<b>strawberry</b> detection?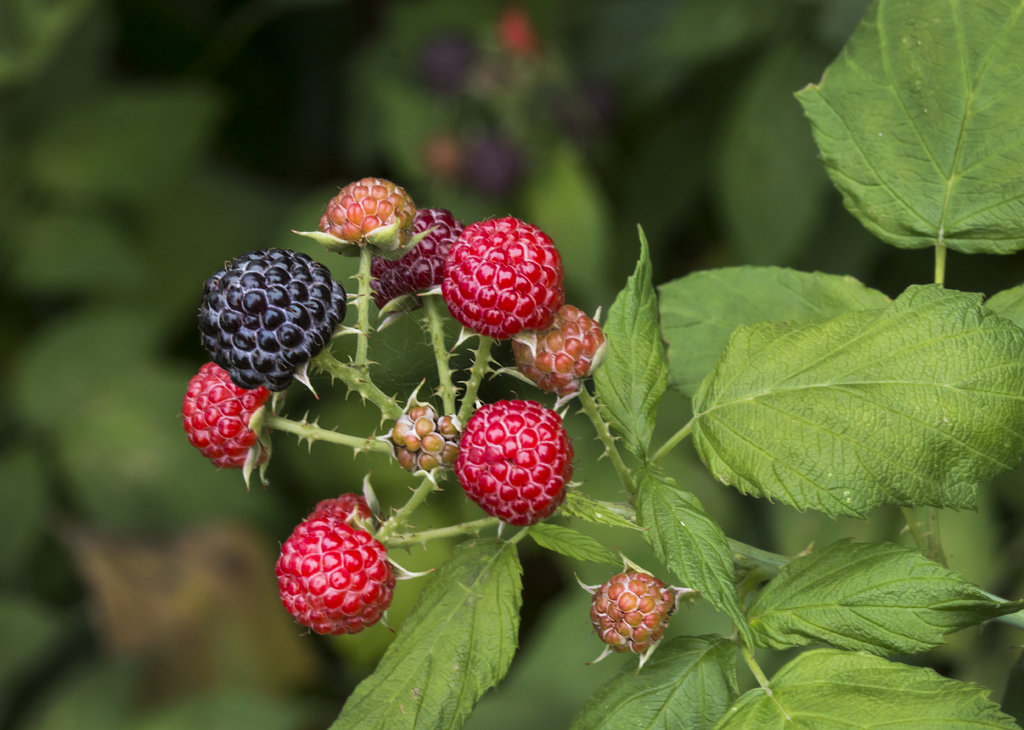
x1=418 y1=215 x2=561 y2=352
